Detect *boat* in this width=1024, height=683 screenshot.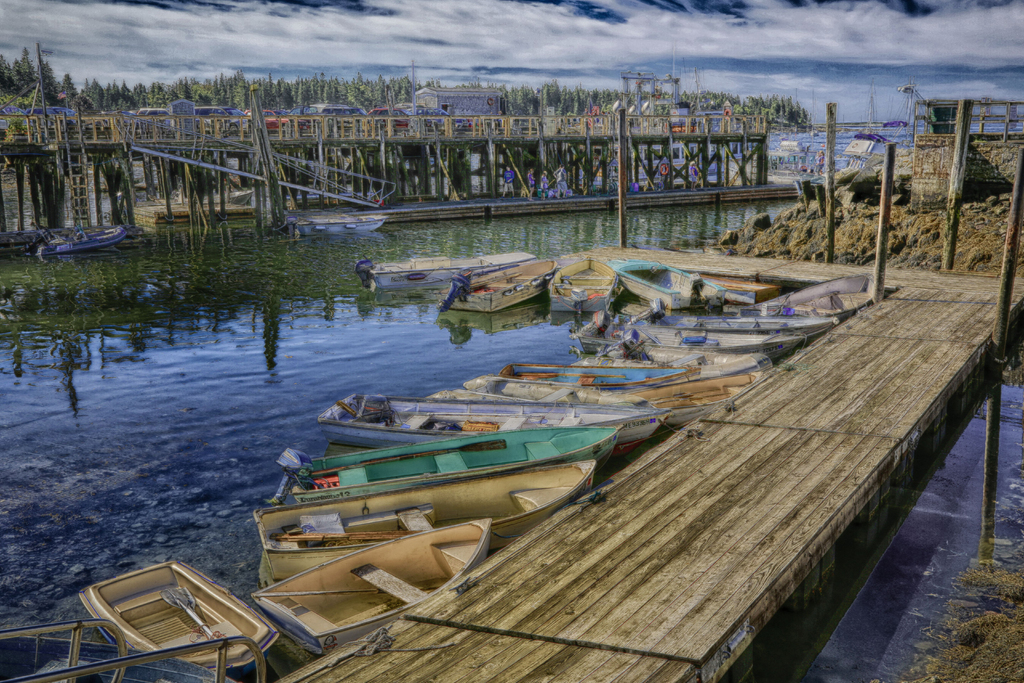
Detection: 545/249/626/311.
